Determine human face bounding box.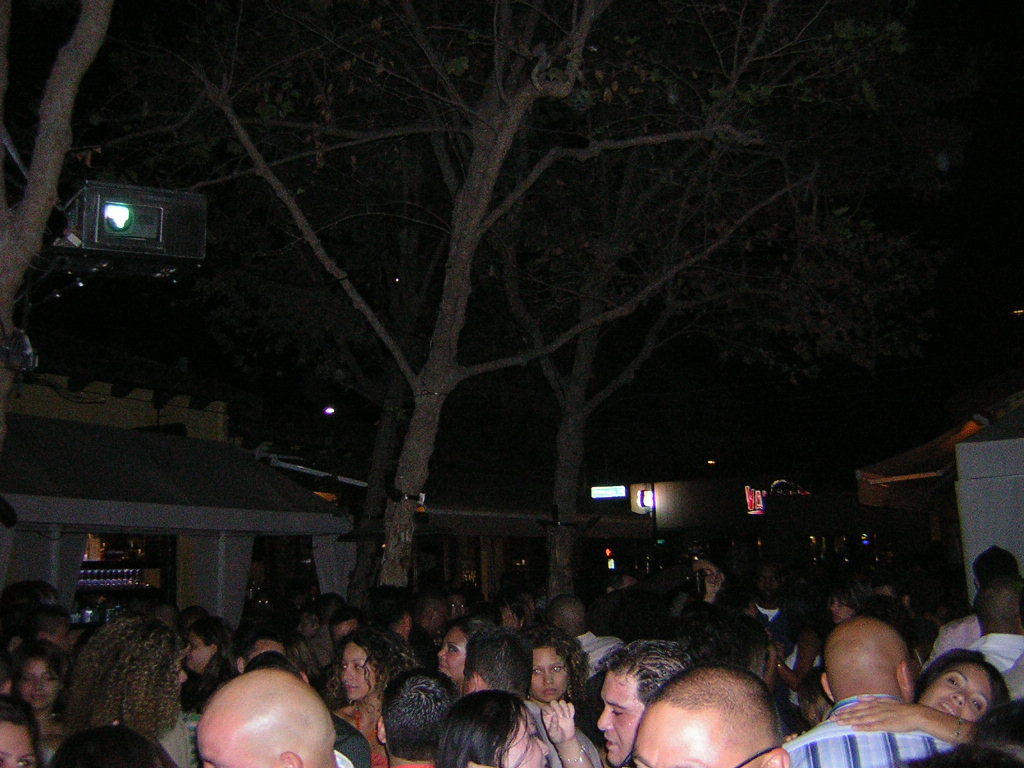
Determined: (187, 629, 211, 669).
